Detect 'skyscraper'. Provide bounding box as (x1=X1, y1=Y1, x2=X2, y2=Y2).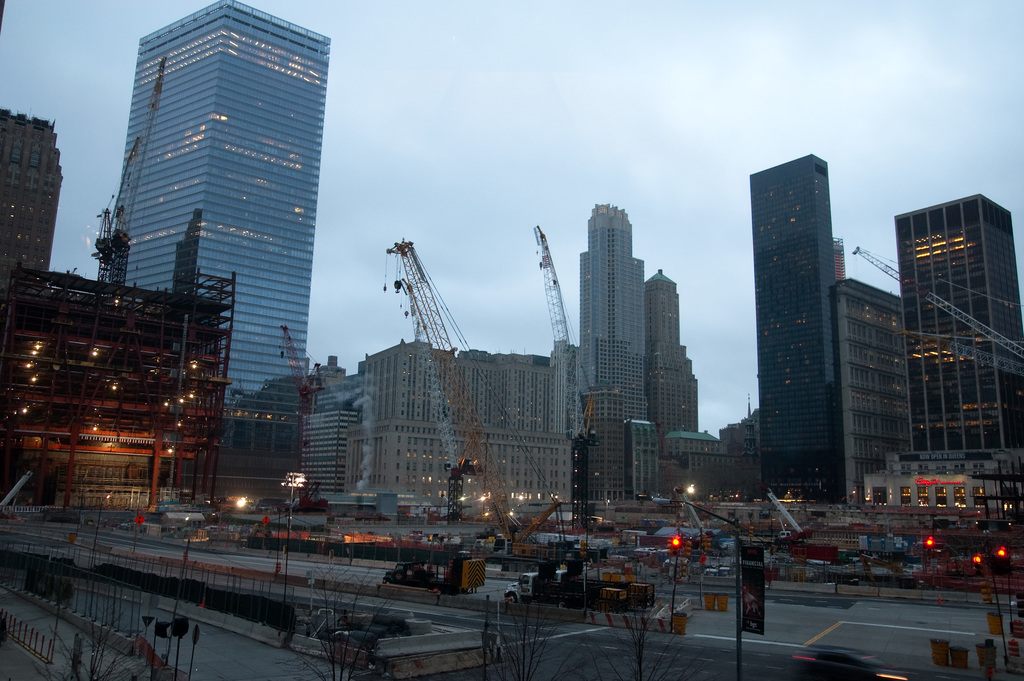
(x1=586, y1=391, x2=620, y2=509).
